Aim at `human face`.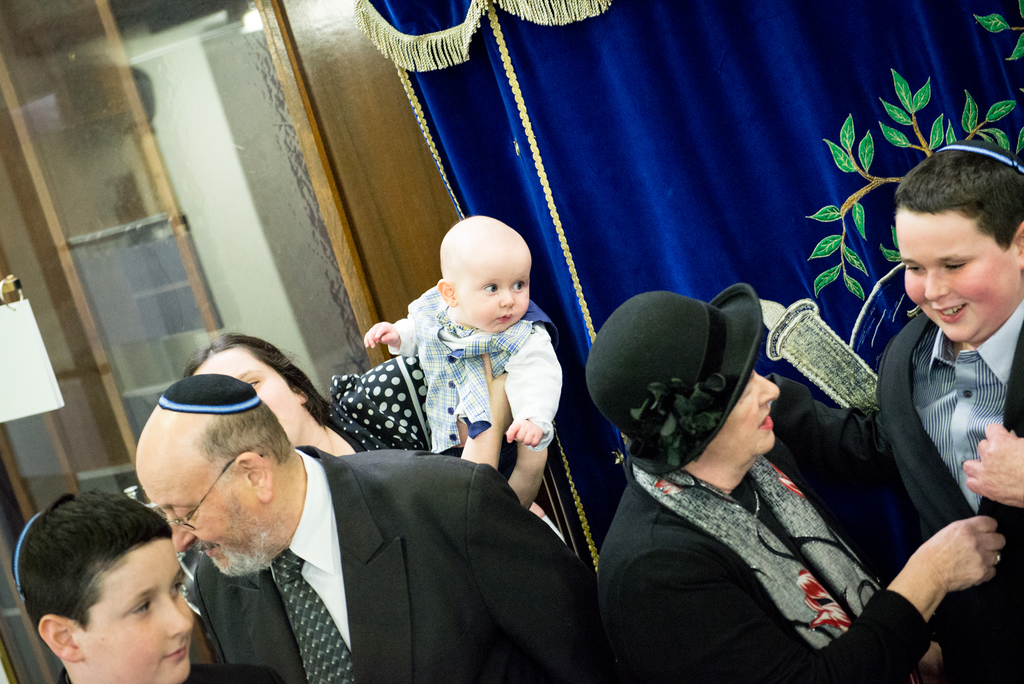
Aimed at l=134, t=457, r=280, b=574.
